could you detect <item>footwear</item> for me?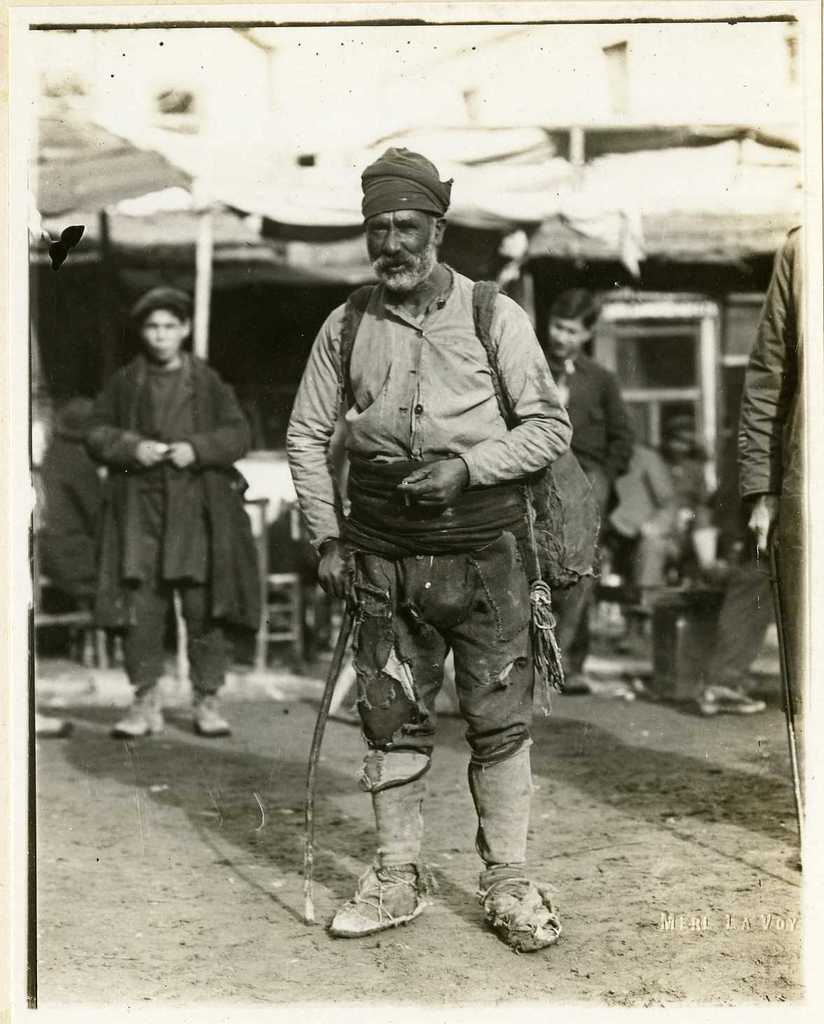
Detection result: {"left": 106, "top": 693, "right": 166, "bottom": 743}.
